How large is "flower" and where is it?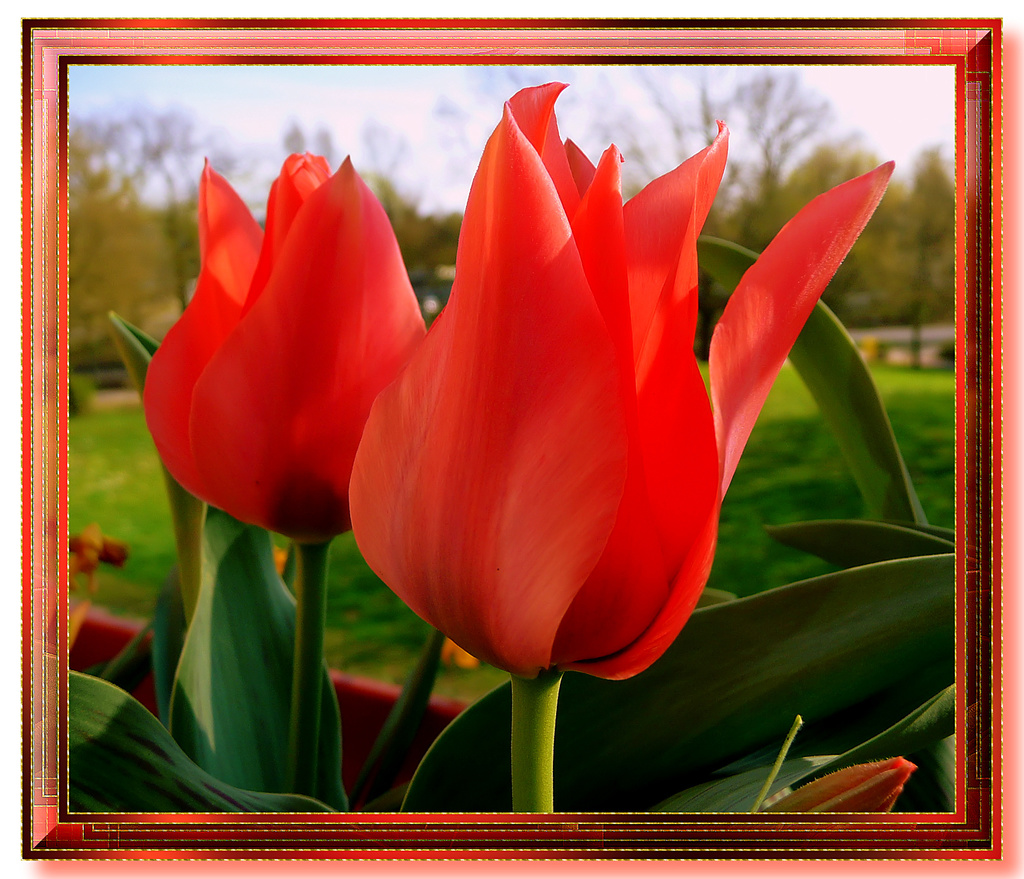
Bounding box: <bbox>763, 750, 918, 814</bbox>.
